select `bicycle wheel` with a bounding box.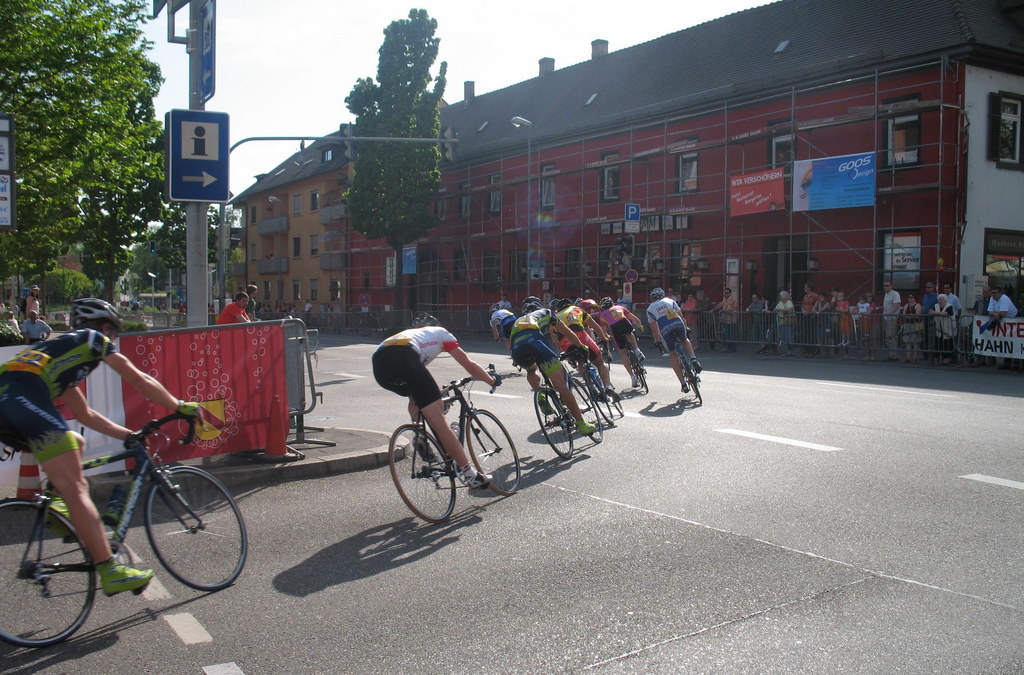
<box>564,372,605,443</box>.
